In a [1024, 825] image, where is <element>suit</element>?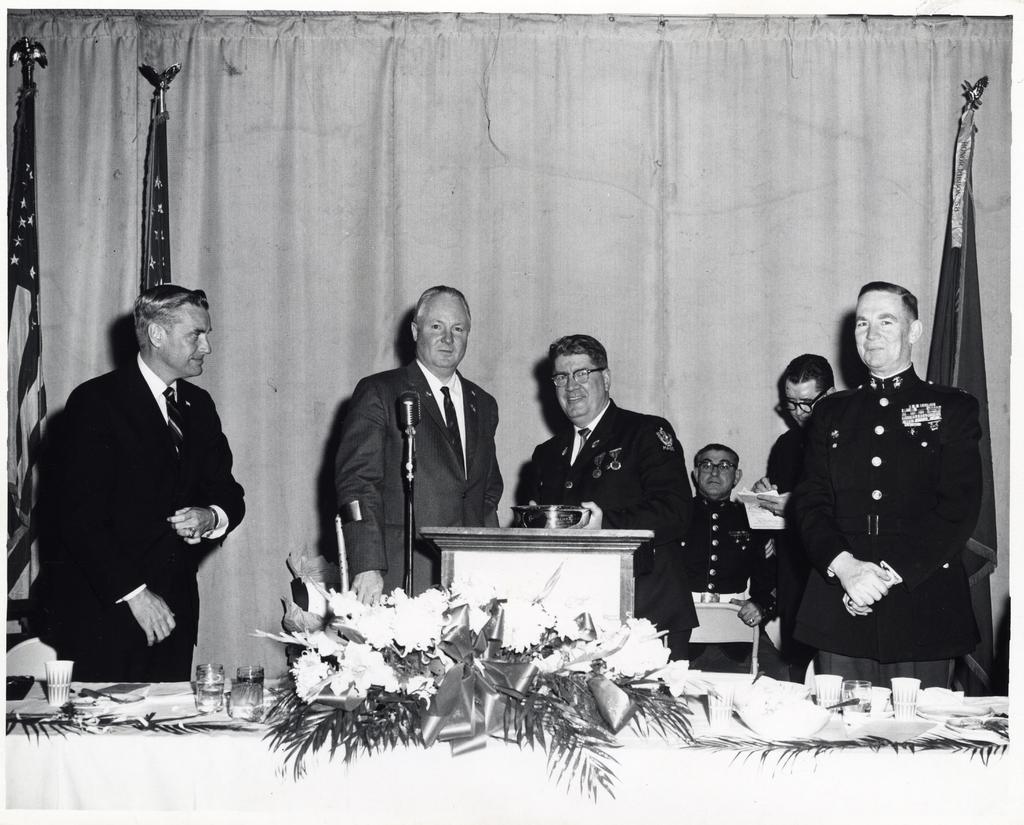
38,357,245,680.
